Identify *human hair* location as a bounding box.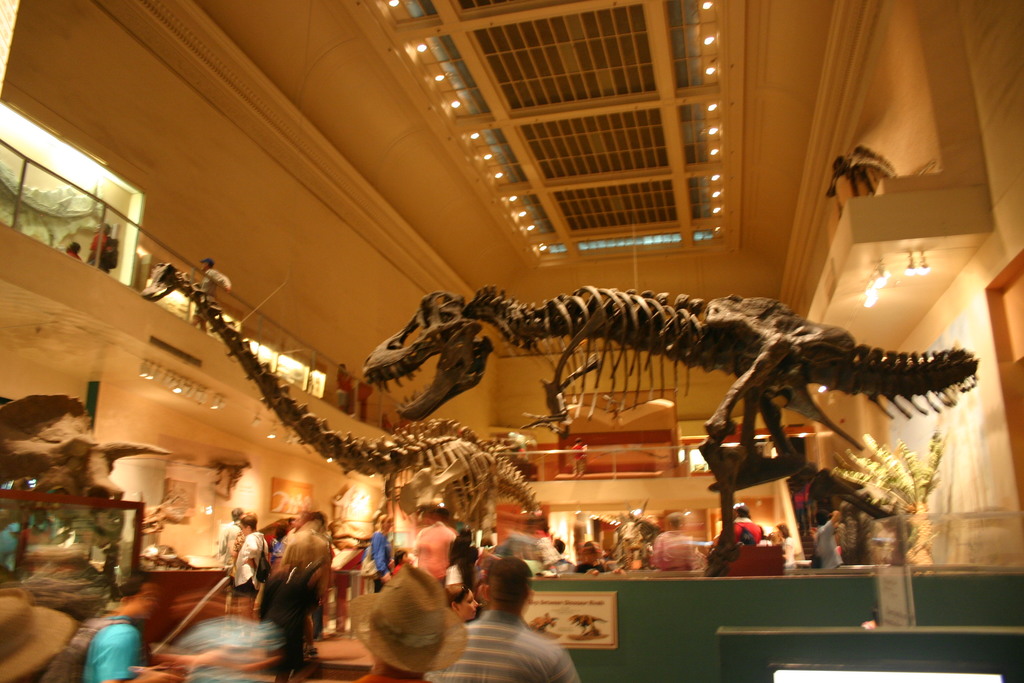
<bbox>230, 507, 240, 519</bbox>.
